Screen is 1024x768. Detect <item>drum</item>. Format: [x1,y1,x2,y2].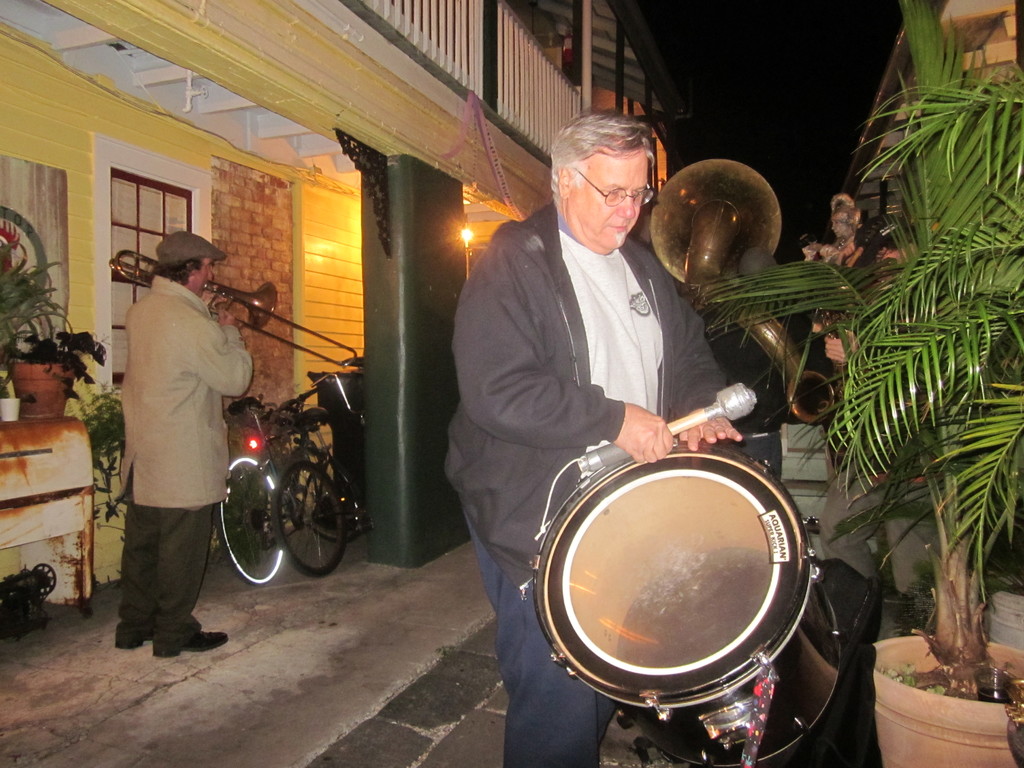
[528,438,840,767].
